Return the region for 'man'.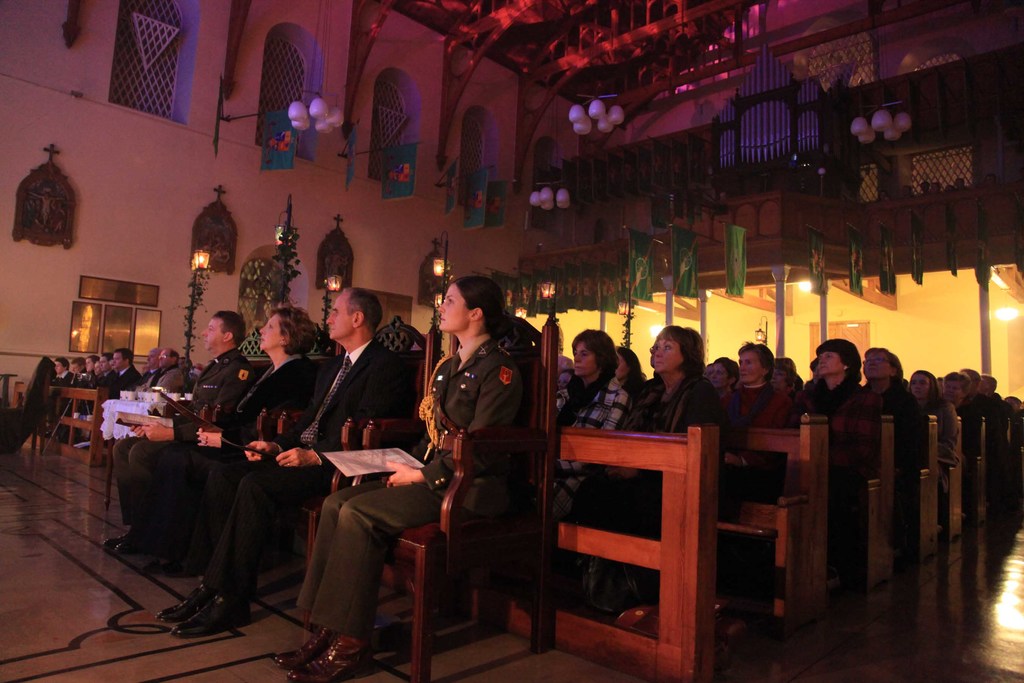
x1=145 y1=349 x2=188 y2=395.
